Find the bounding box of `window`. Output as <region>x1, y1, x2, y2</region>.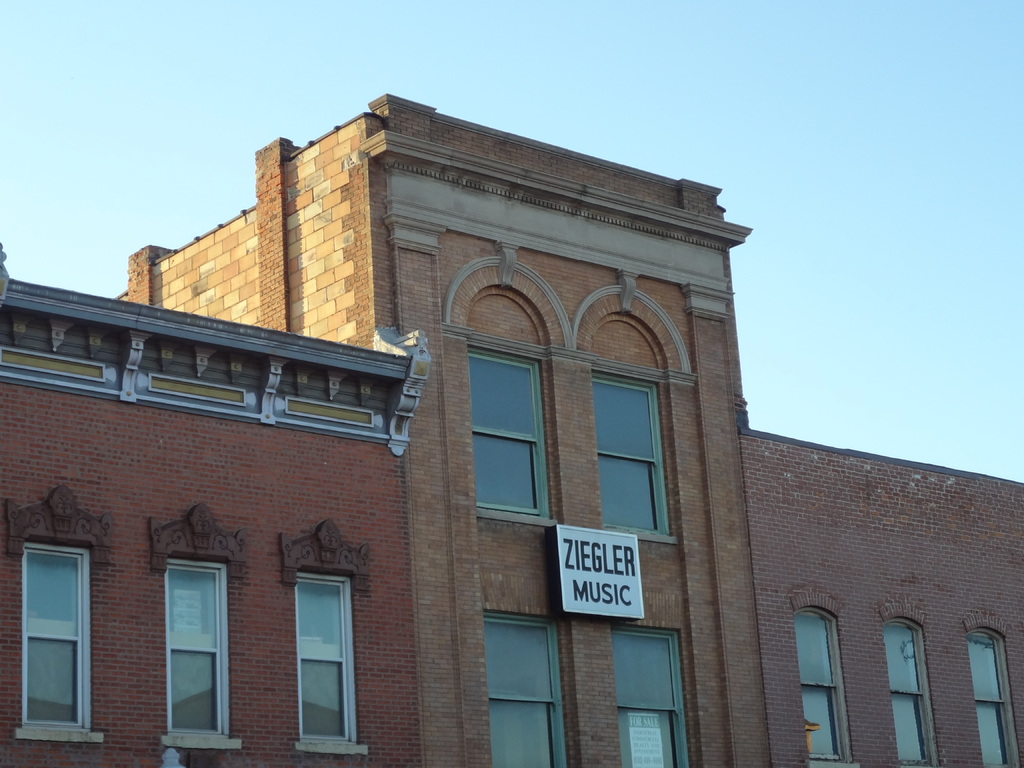
<region>481, 609, 572, 767</region>.
